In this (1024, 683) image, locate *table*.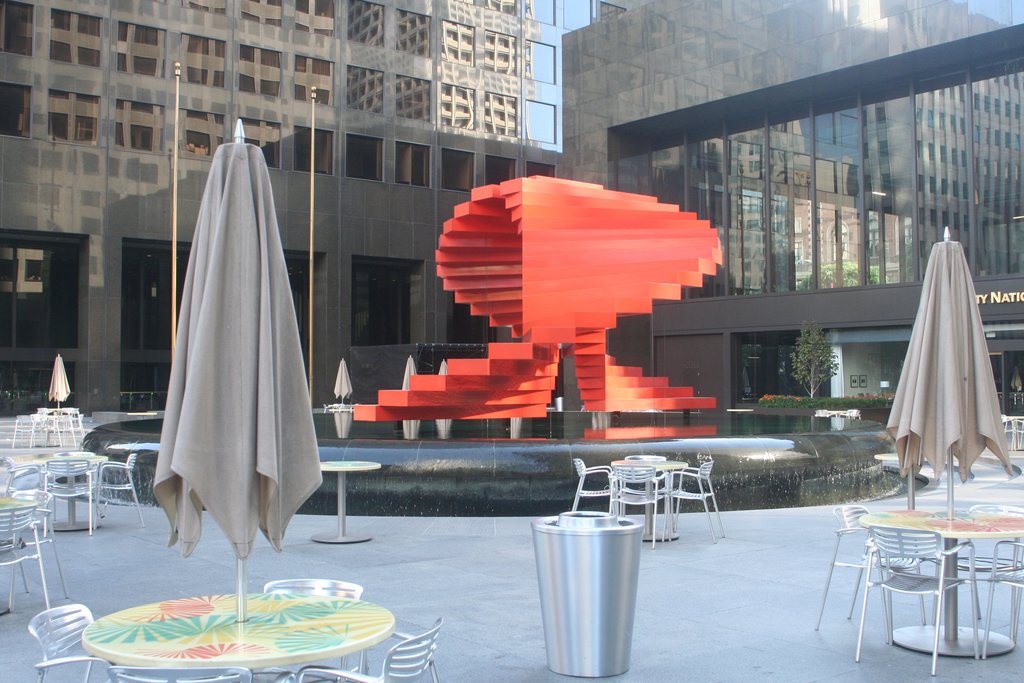
Bounding box: <box>995,415,1023,441</box>.
